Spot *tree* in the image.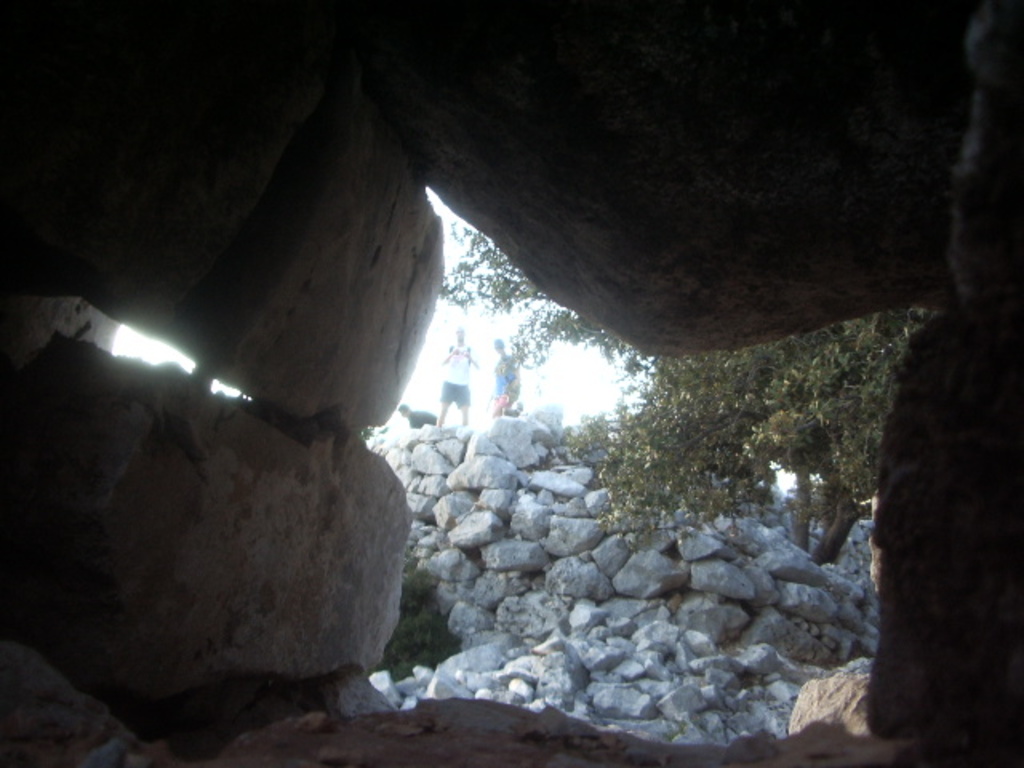
*tree* found at 440:219:650:386.
